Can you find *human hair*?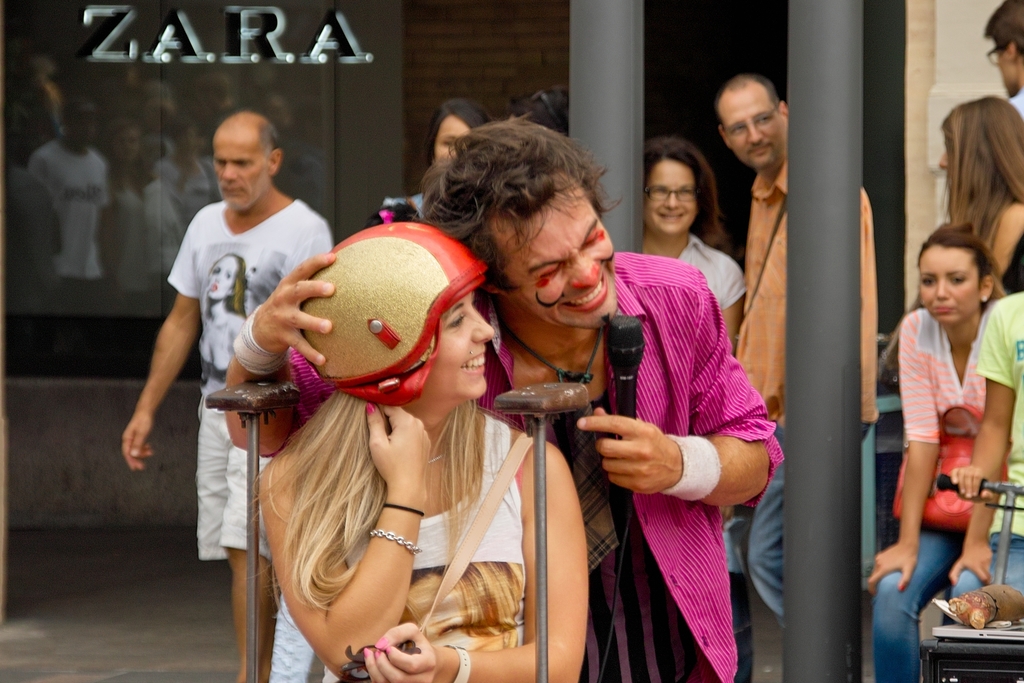
Yes, bounding box: region(259, 119, 275, 163).
